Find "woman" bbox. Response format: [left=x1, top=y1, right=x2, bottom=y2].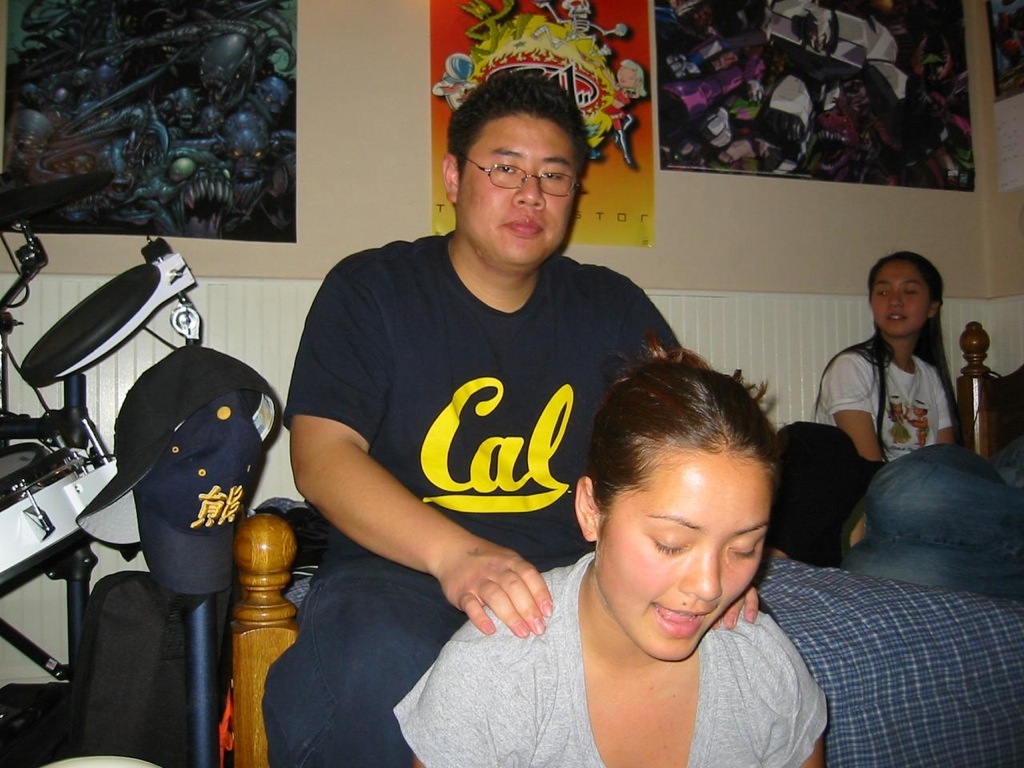
[left=808, top=251, right=959, bottom=467].
